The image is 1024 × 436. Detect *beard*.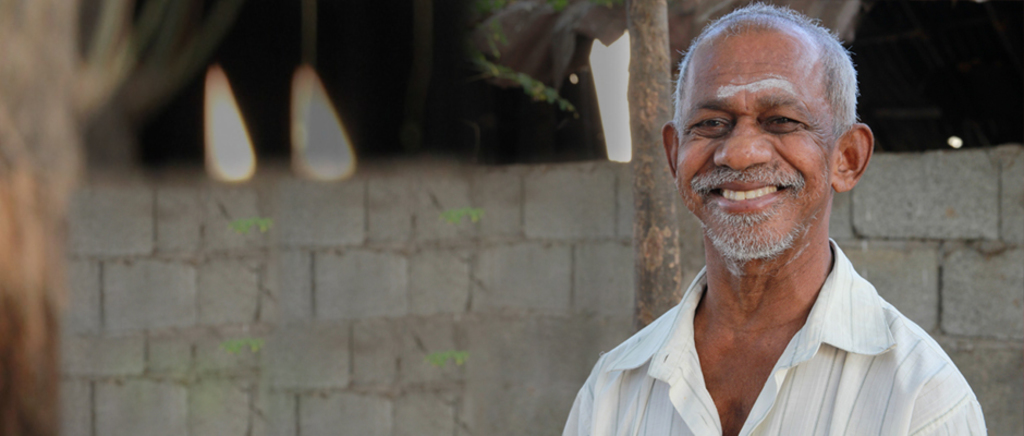
Detection: x1=686, y1=162, x2=801, y2=270.
